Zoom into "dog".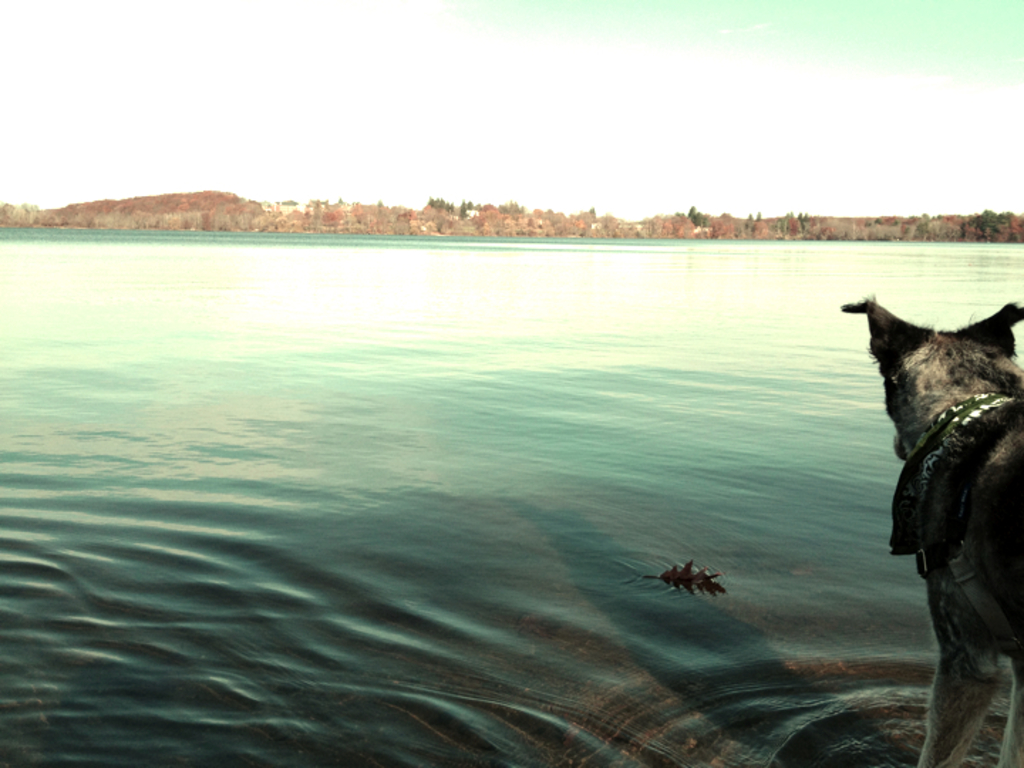
Zoom target: 839 296 1023 767.
